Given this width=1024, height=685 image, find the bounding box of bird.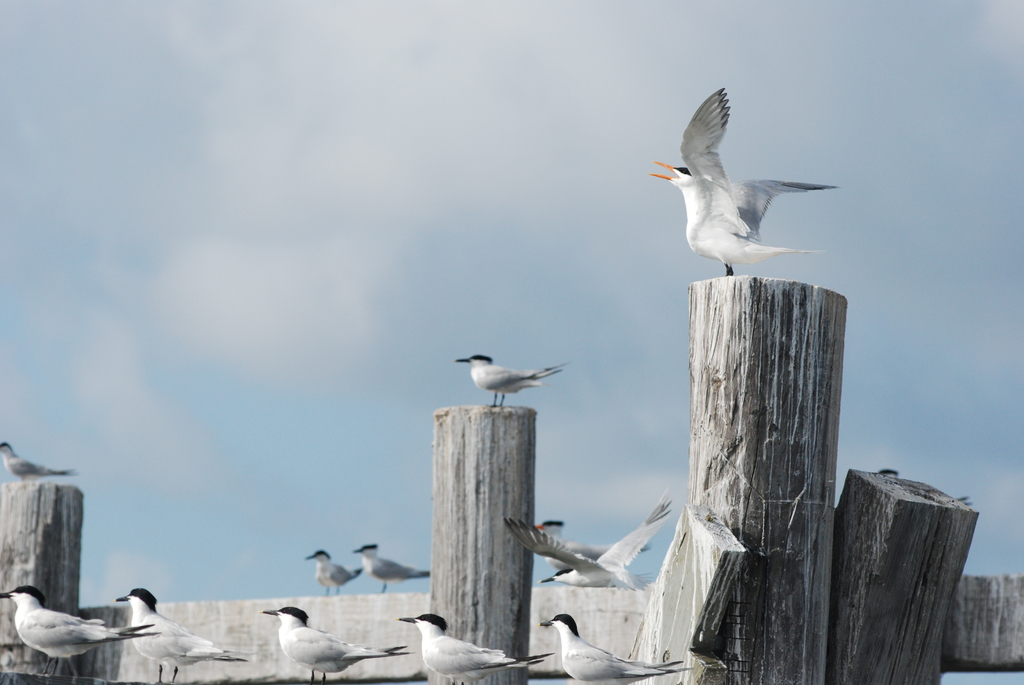
left=644, top=87, right=825, bottom=283.
